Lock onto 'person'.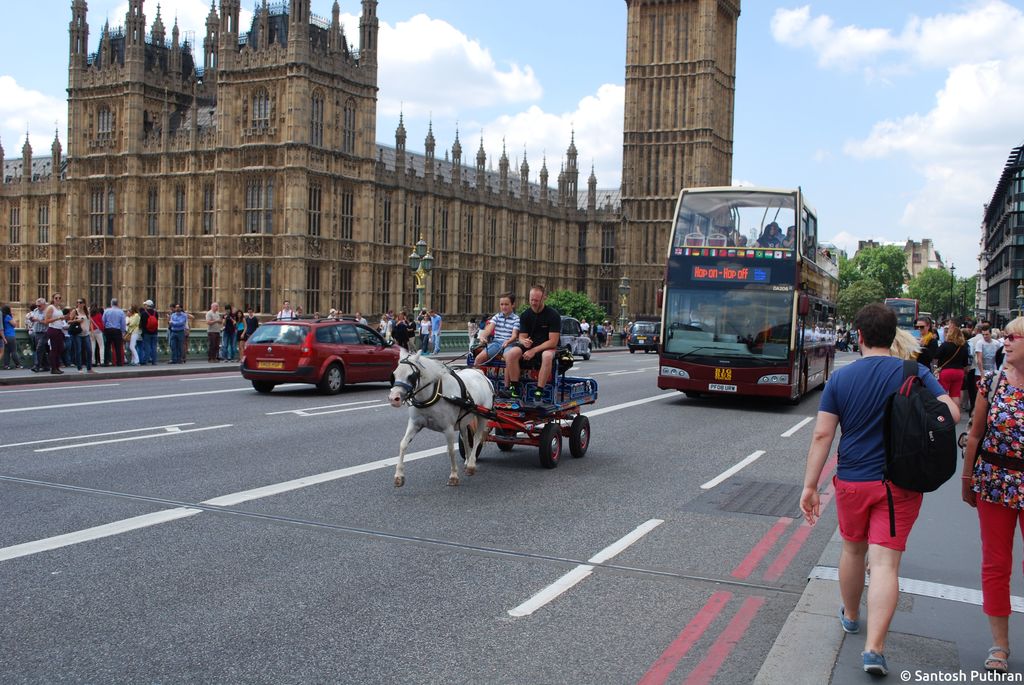
Locked: {"x1": 797, "y1": 300, "x2": 968, "y2": 672}.
